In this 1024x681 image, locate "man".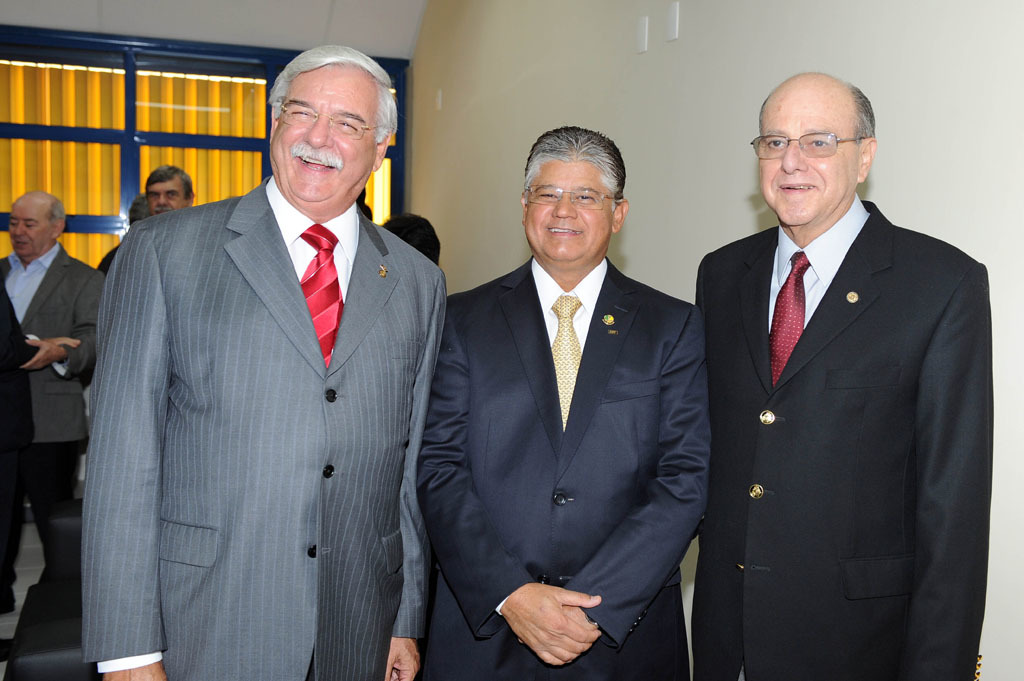
Bounding box: (688,65,993,680).
